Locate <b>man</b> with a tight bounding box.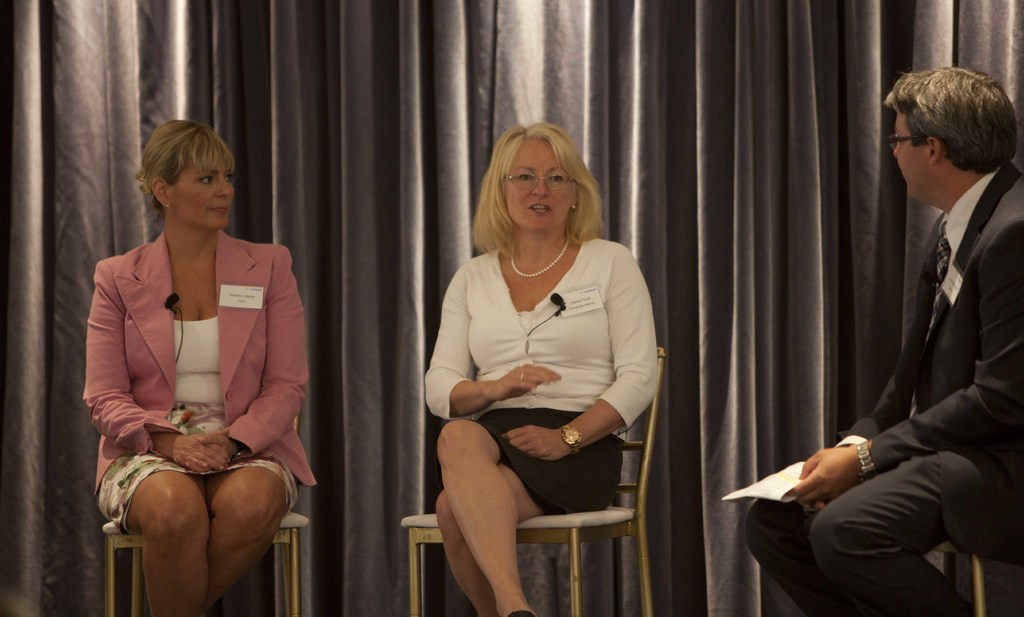
[829, 52, 1023, 600].
